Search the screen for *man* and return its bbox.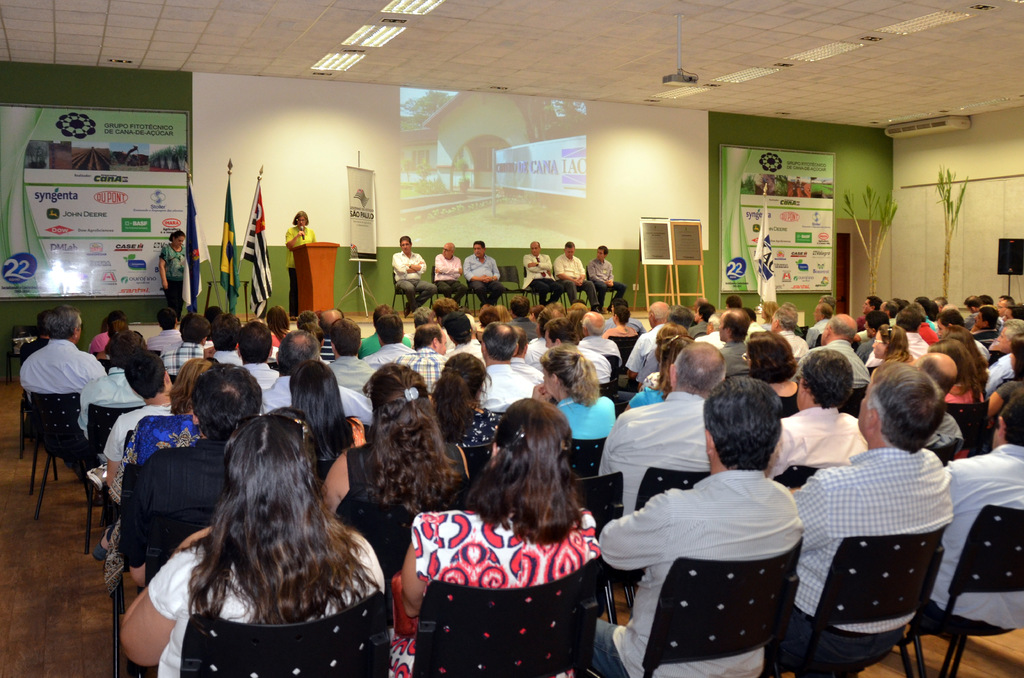
Found: 521,239,562,305.
